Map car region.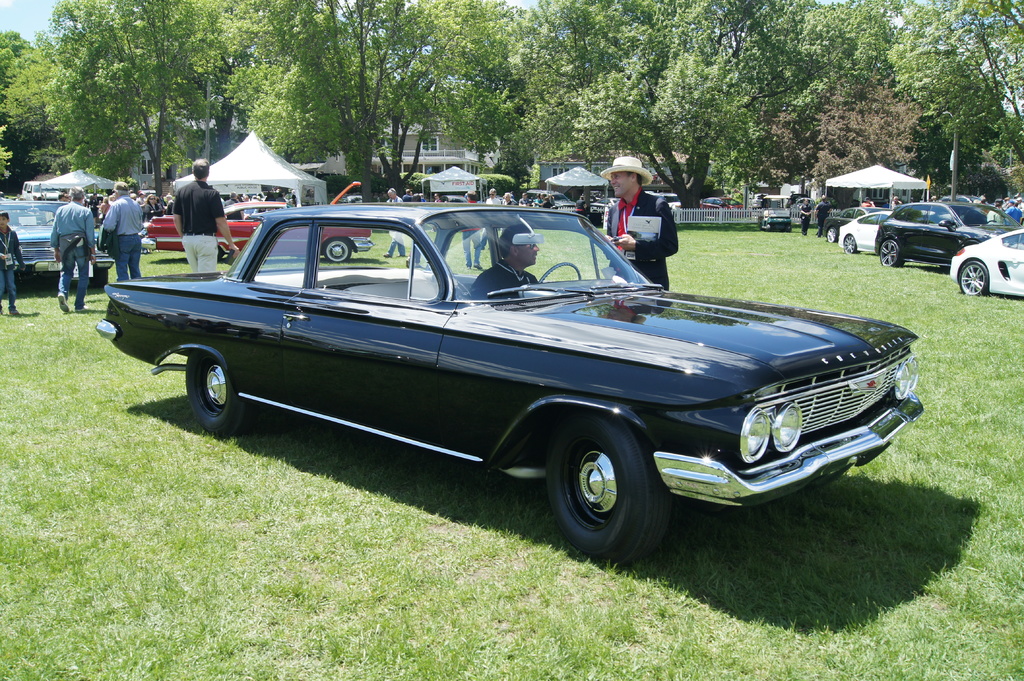
Mapped to [x1=135, y1=182, x2=378, y2=259].
